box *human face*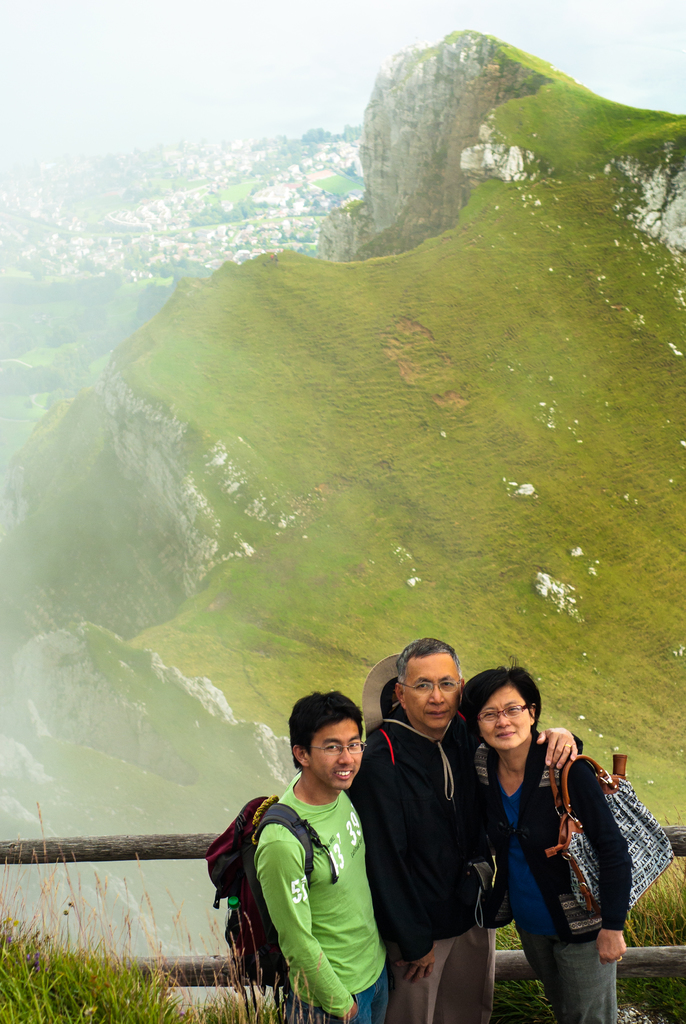
x1=306 y1=719 x2=366 y2=789
